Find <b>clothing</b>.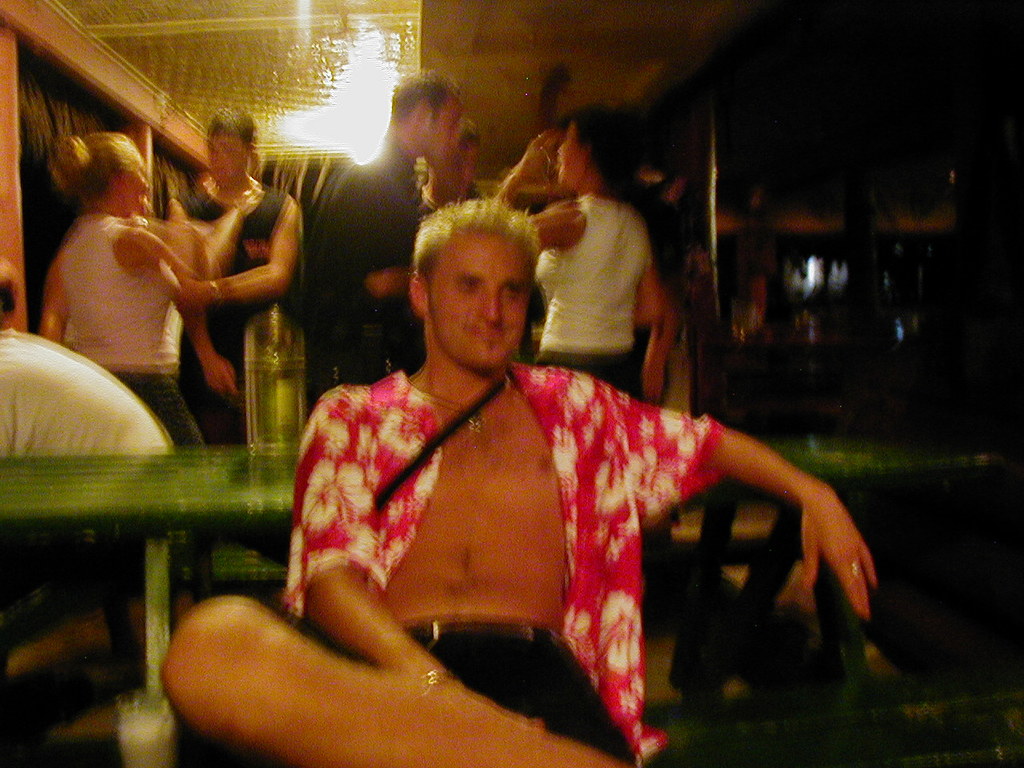
{"x1": 534, "y1": 190, "x2": 656, "y2": 396}.
